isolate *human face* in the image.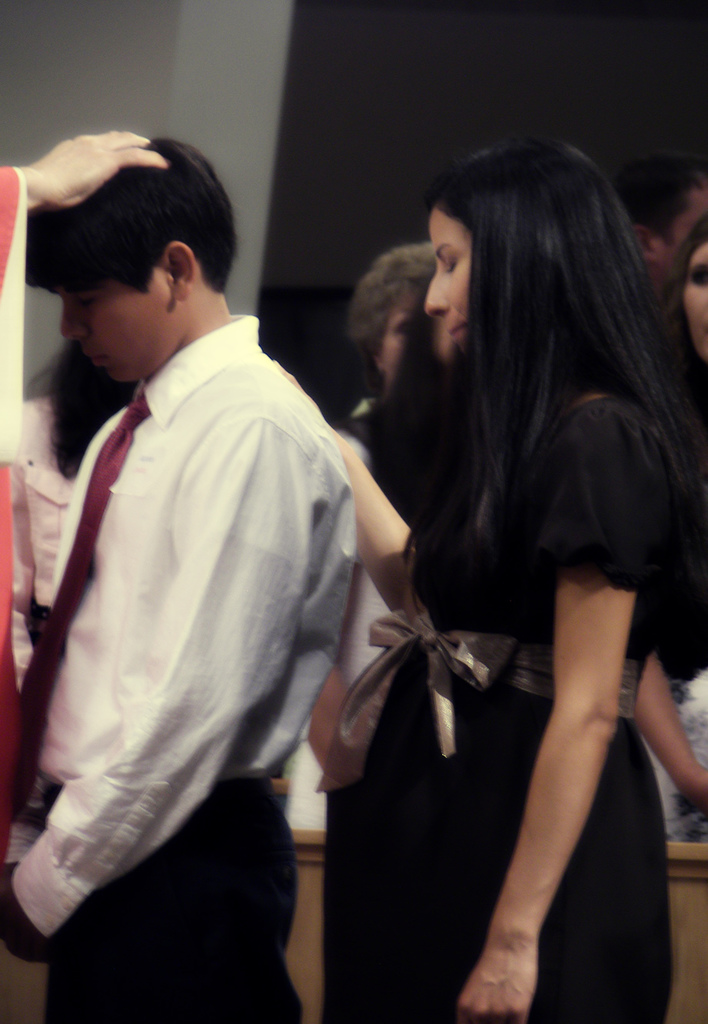
Isolated region: crop(49, 278, 174, 382).
